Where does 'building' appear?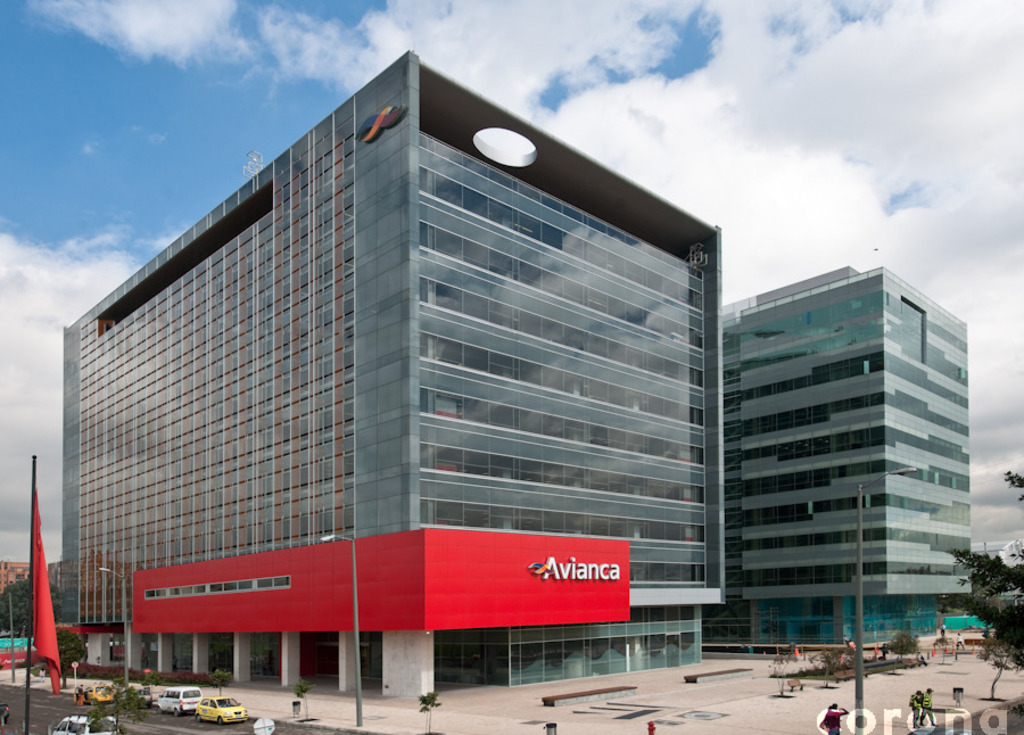
Appears at bbox=(64, 47, 730, 699).
